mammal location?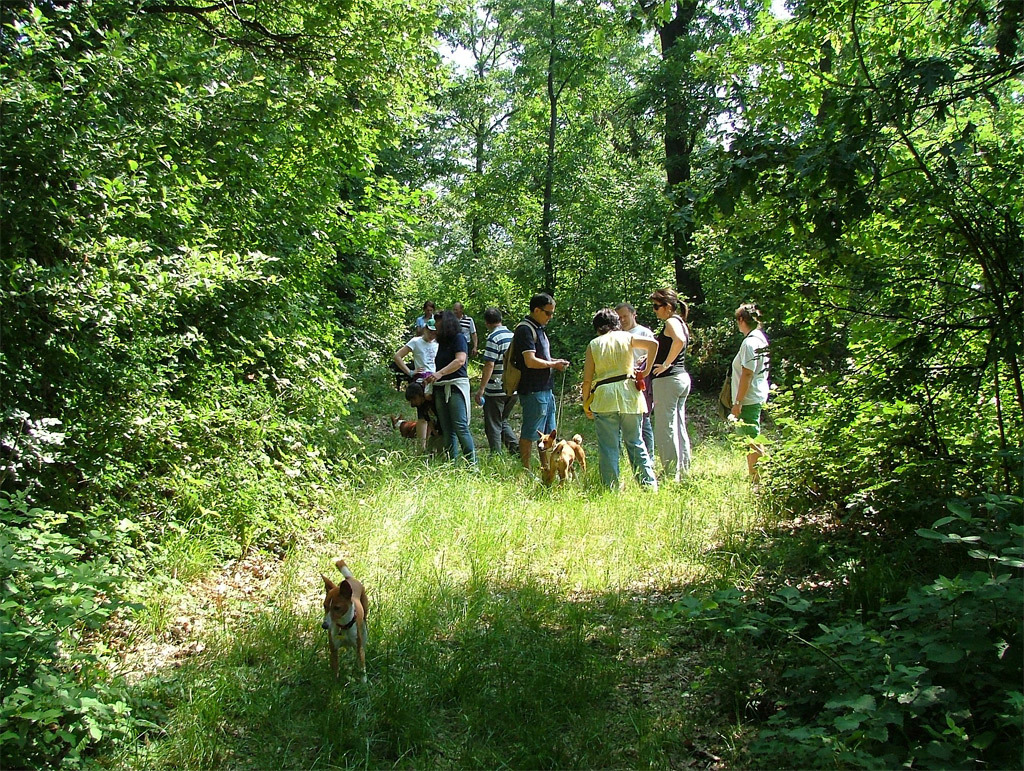
[651,288,693,493]
